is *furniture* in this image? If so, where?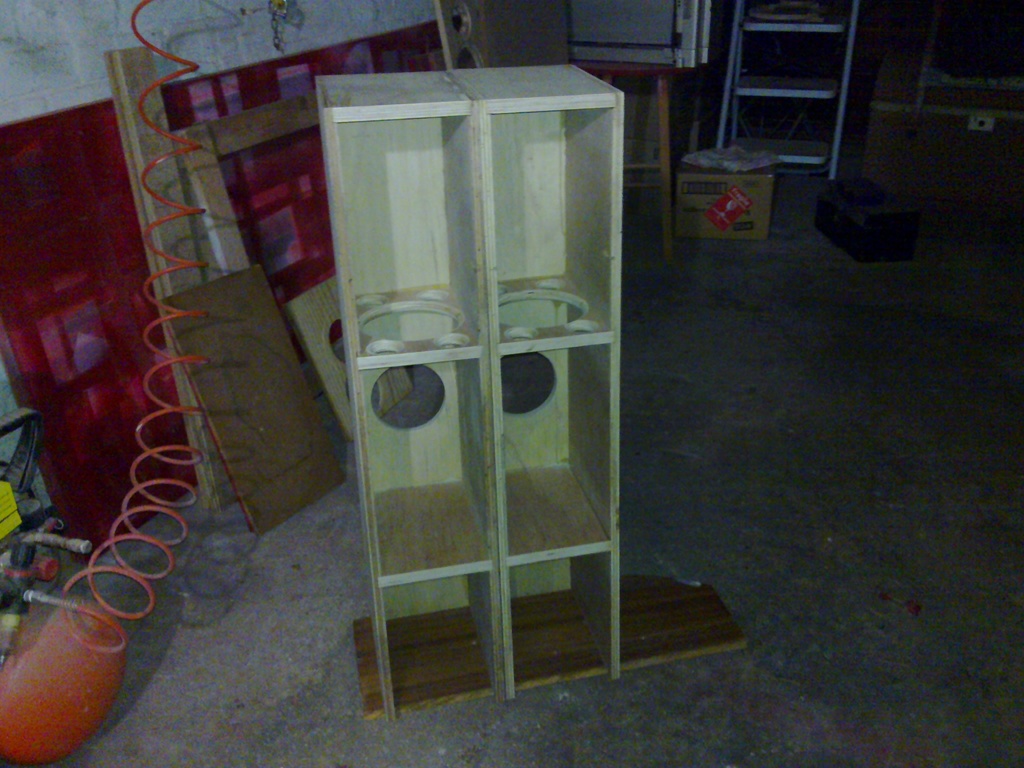
Yes, at x1=308, y1=58, x2=623, y2=720.
